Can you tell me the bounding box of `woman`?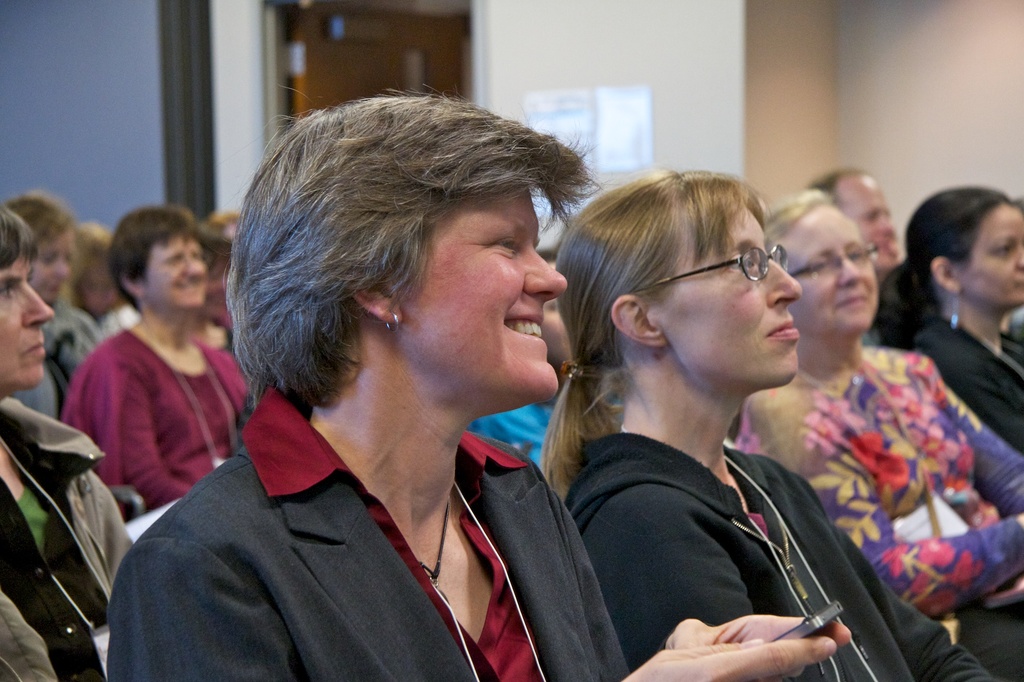
Rect(5, 194, 106, 424).
